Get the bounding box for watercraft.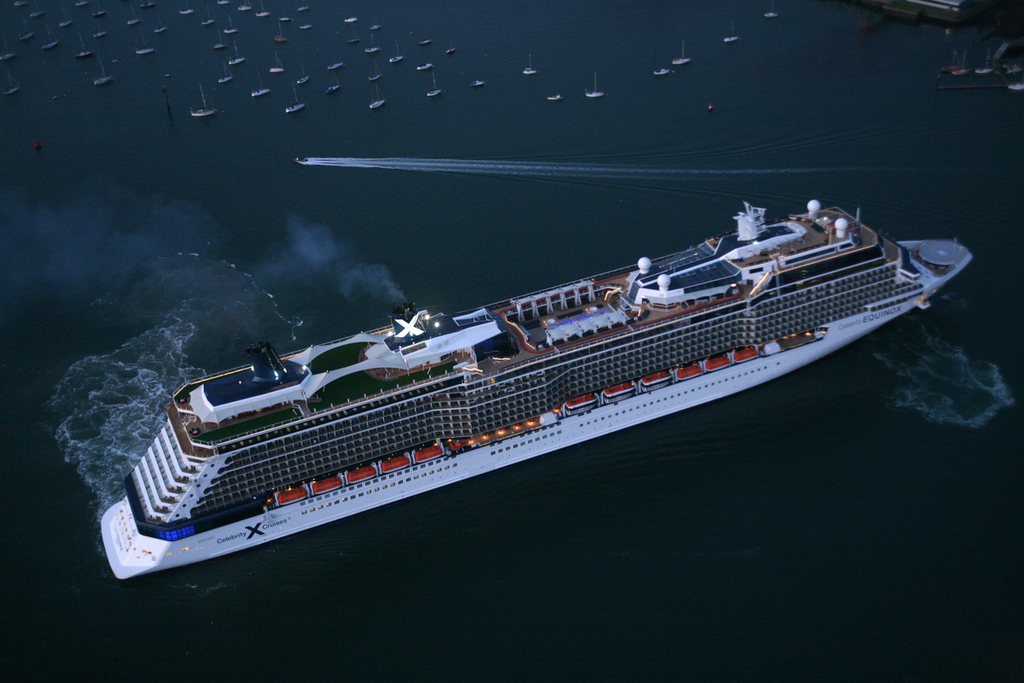
[left=526, top=46, right=540, bottom=70].
